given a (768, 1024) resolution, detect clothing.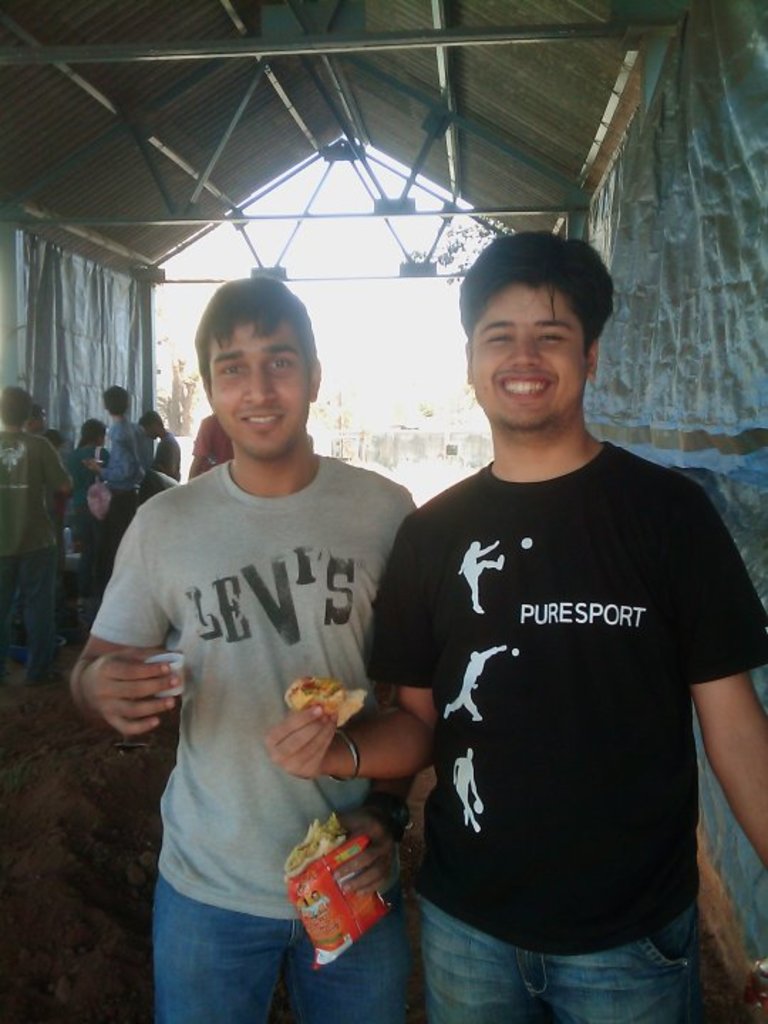
0, 432, 70, 680.
